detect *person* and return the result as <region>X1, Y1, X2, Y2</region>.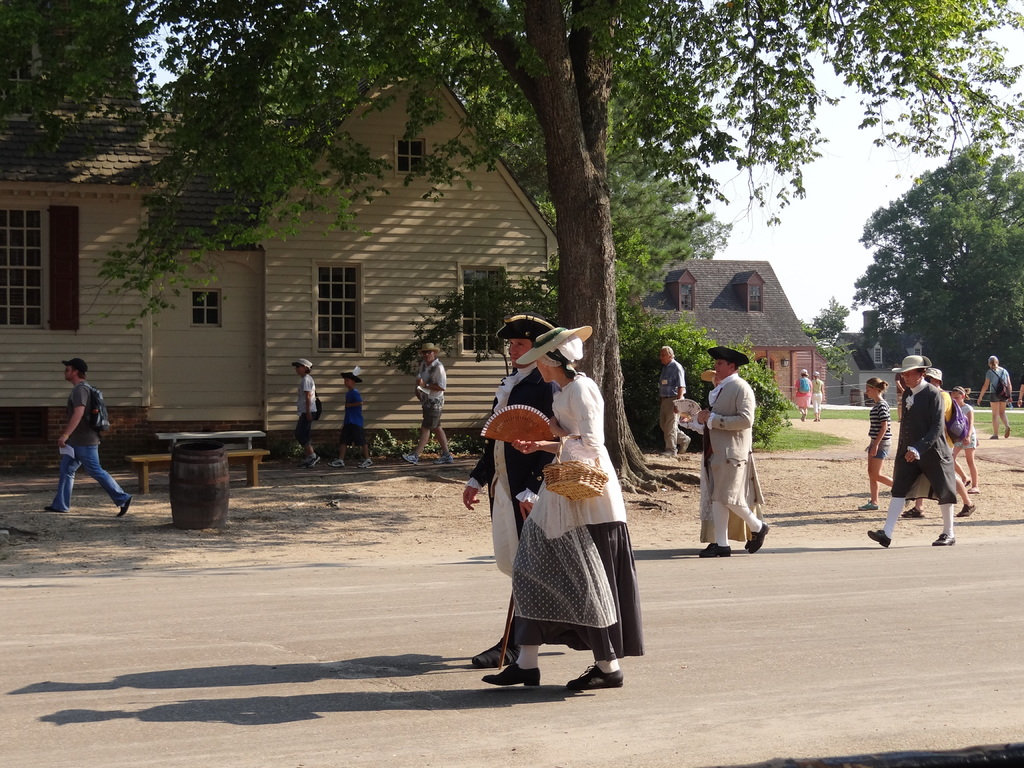
<region>686, 359, 758, 548</region>.
